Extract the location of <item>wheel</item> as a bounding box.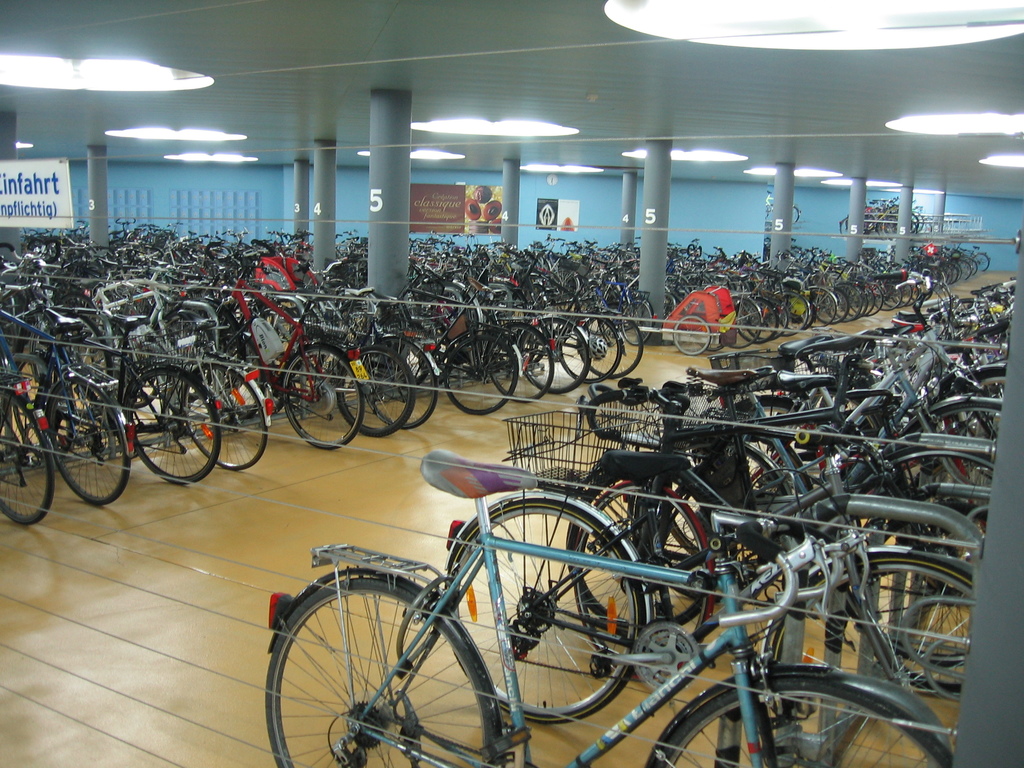
x1=437, y1=335, x2=519, y2=412.
